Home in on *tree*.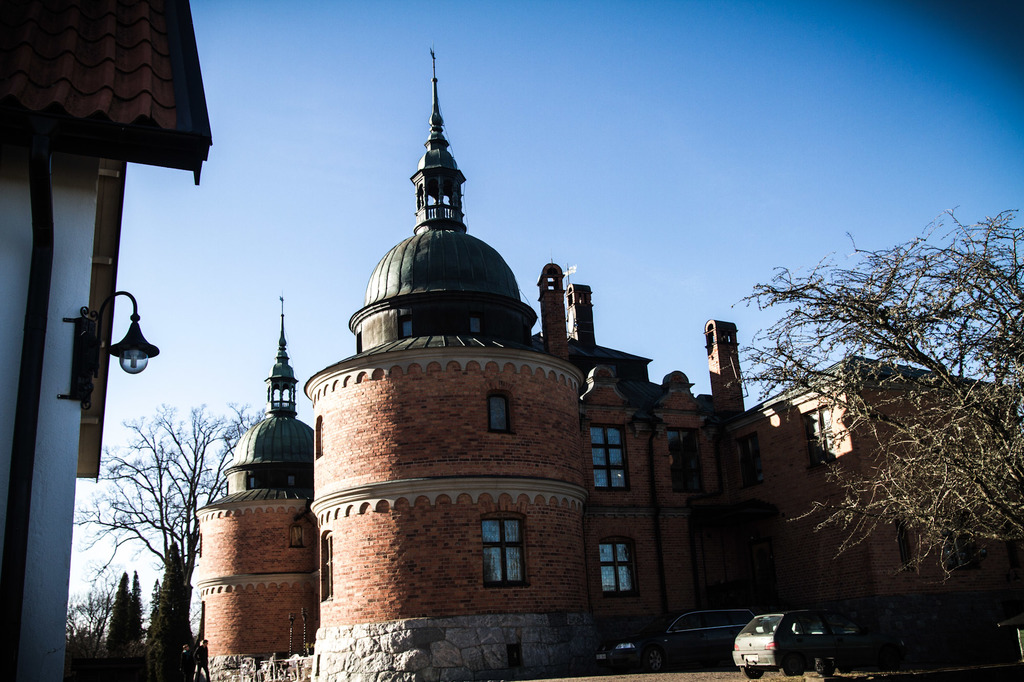
Homed in at 69/388/269/595.
